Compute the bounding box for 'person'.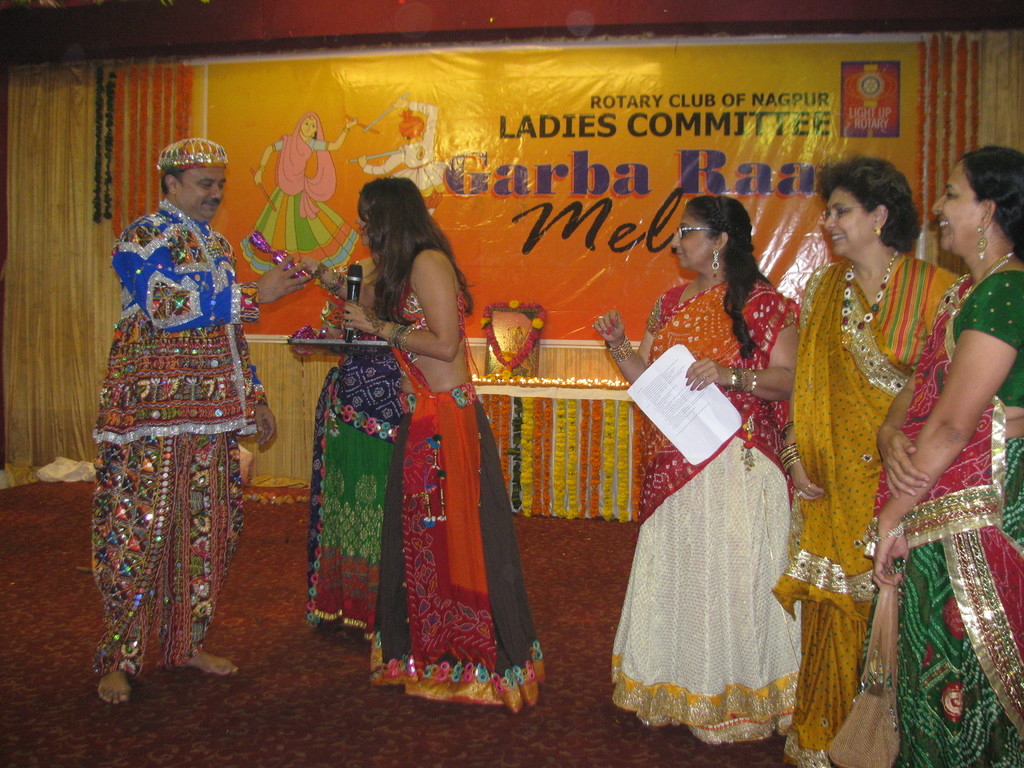
{"left": 89, "top": 136, "right": 313, "bottom": 704}.
